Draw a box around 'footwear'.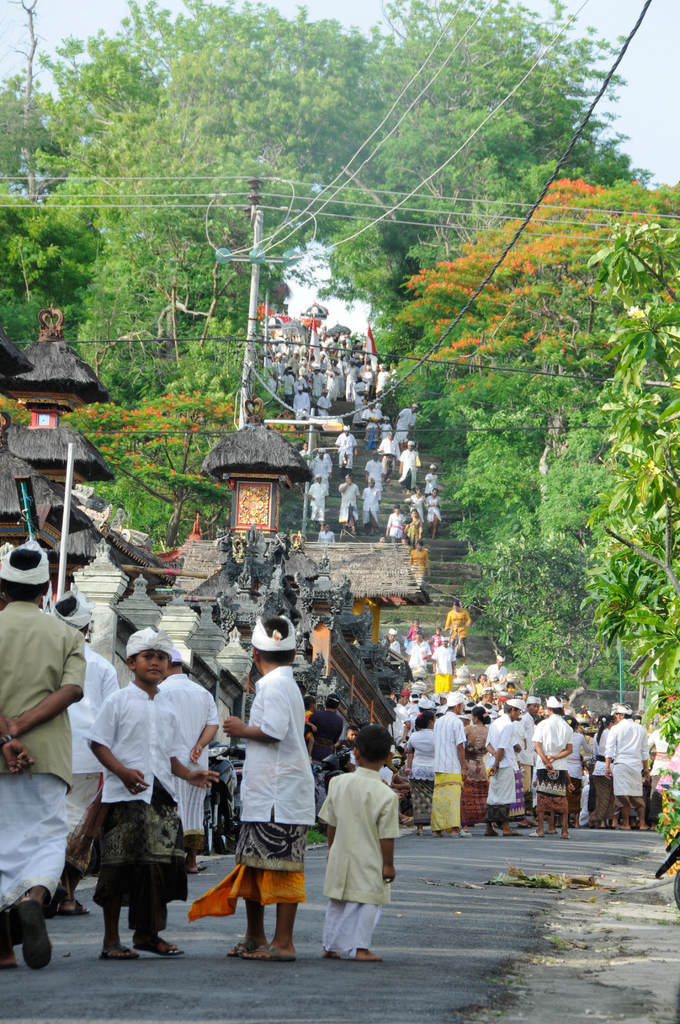
<region>58, 899, 93, 915</region>.
